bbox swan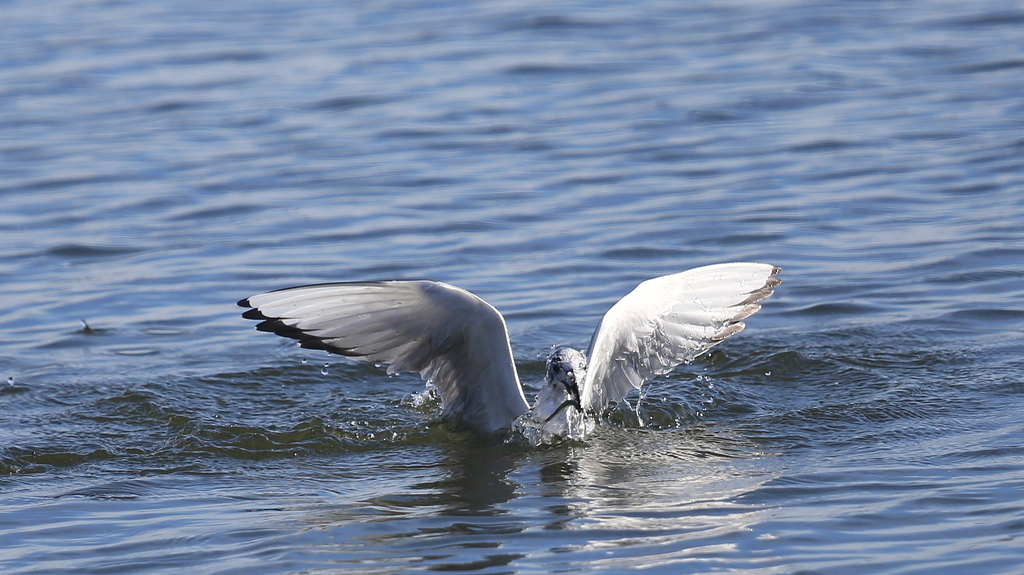
bbox(244, 272, 784, 449)
